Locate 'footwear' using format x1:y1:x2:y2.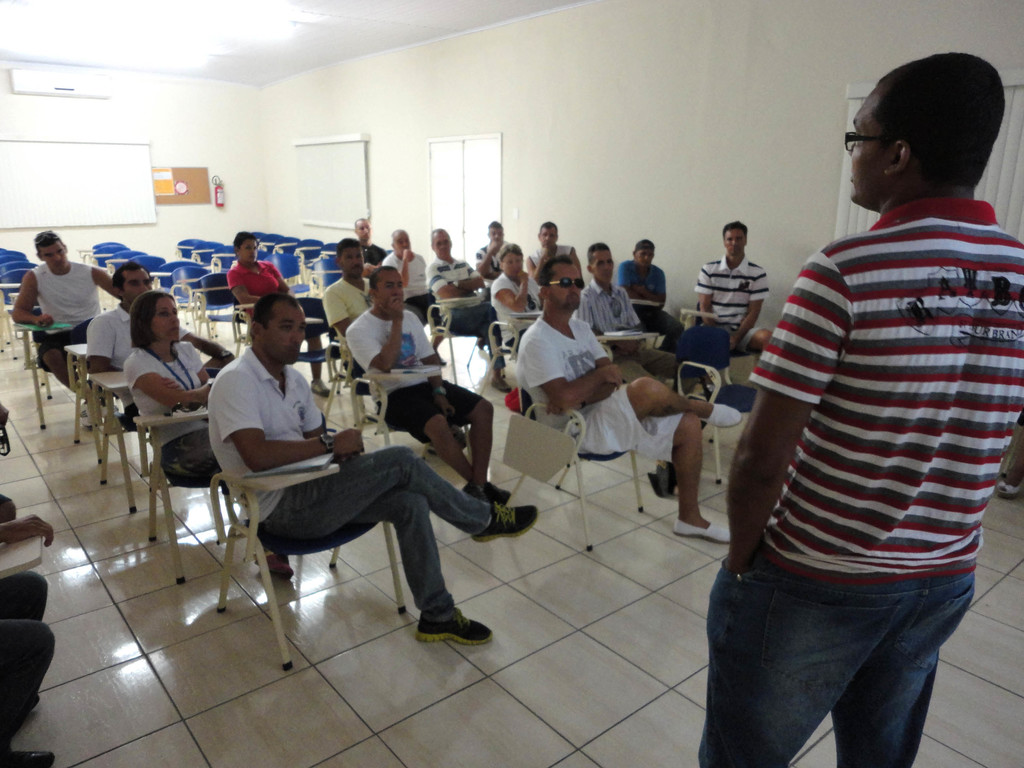
0:748:56:767.
